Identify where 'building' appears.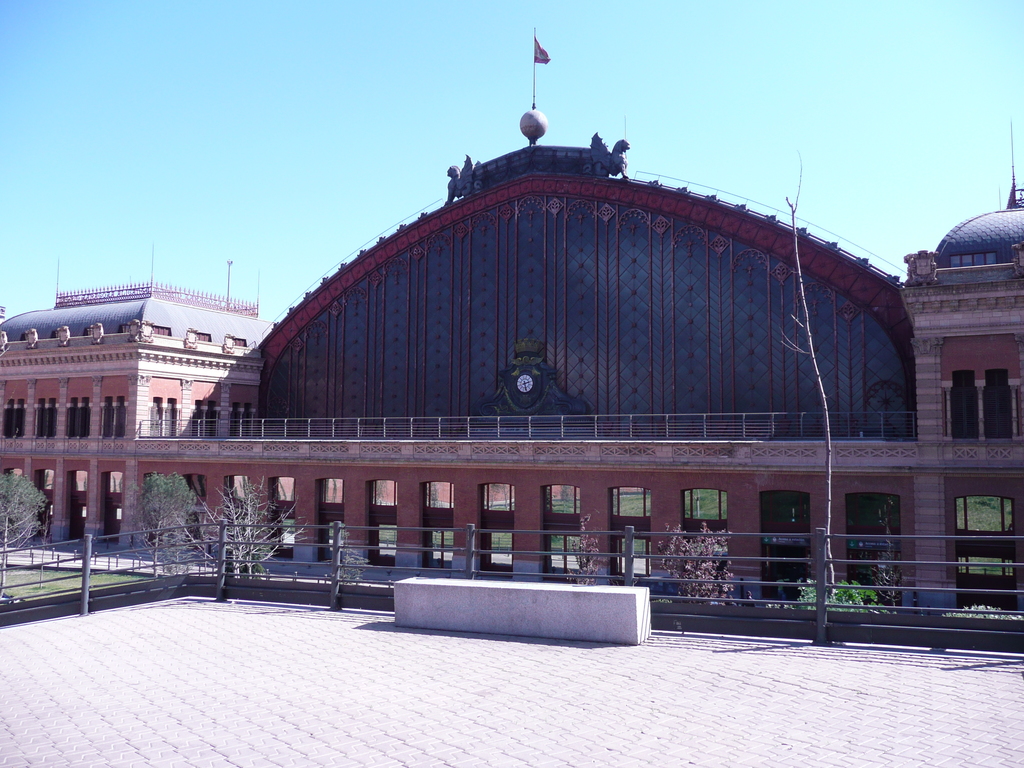
Appears at region(0, 29, 1023, 618).
